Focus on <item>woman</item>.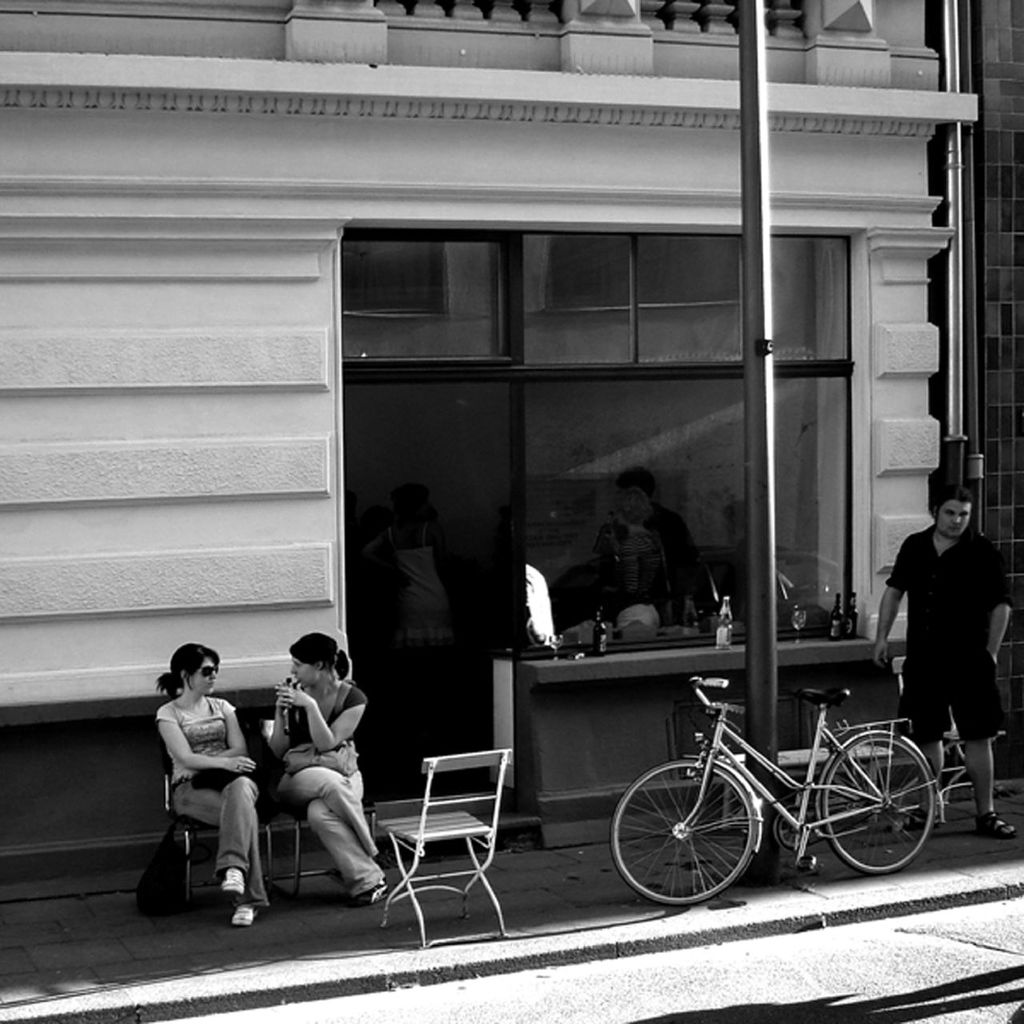
Focused at bbox=[260, 632, 386, 905].
